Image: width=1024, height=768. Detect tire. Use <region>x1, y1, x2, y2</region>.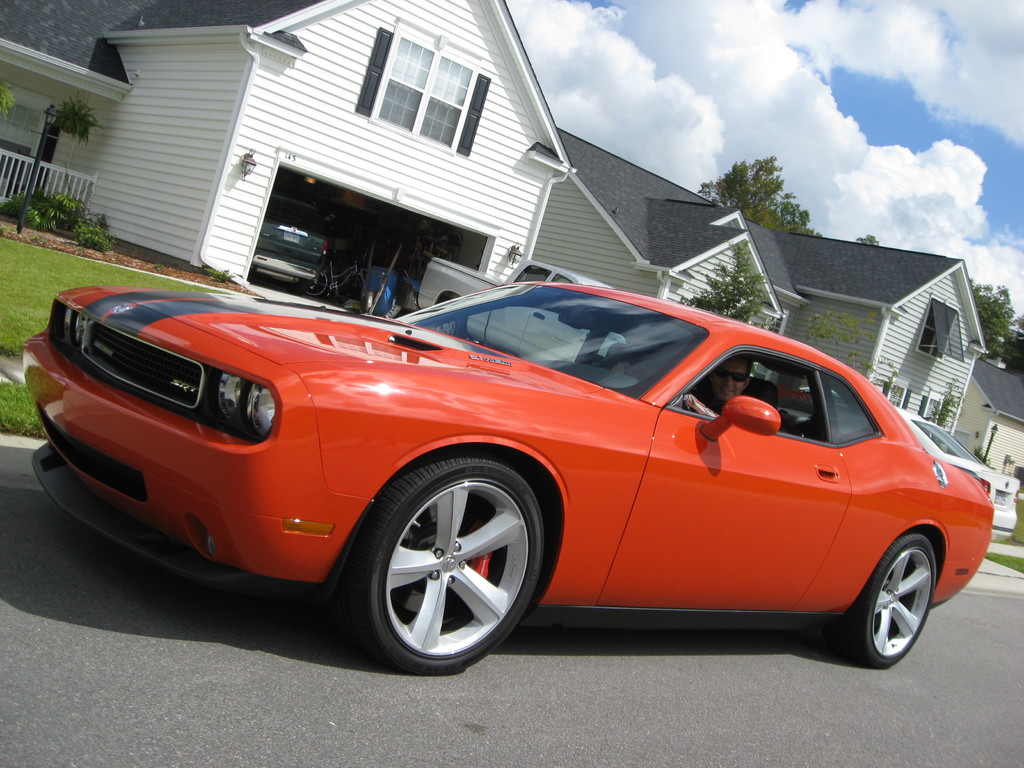
<region>303, 271, 328, 300</region>.
